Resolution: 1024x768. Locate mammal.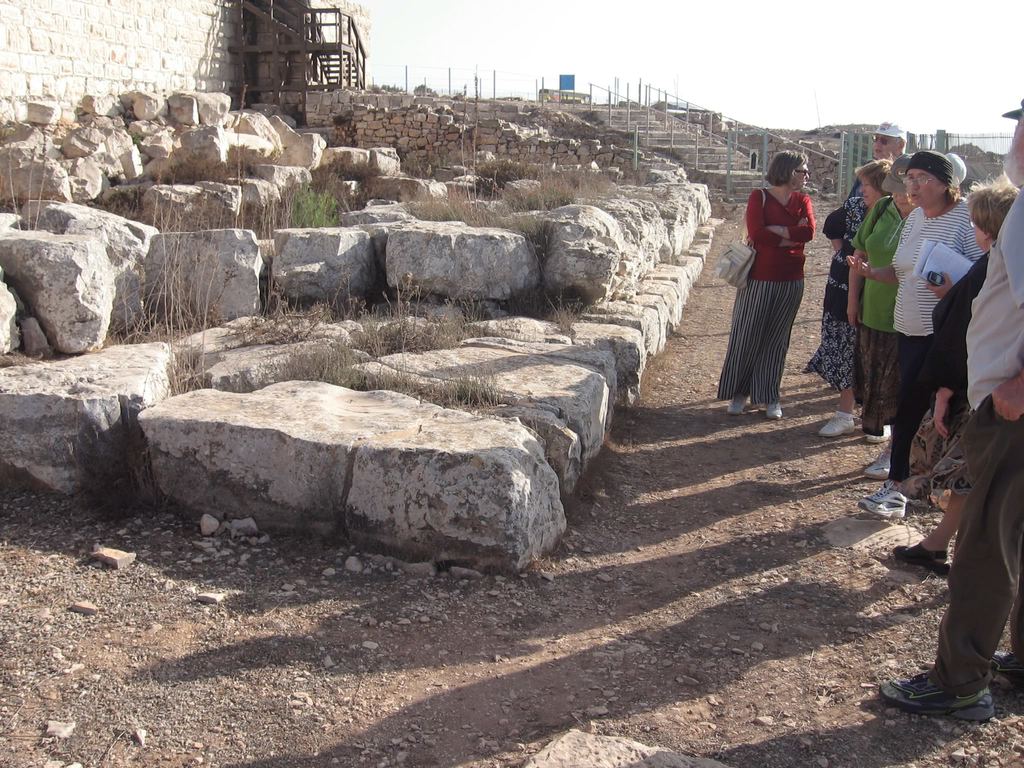
crop(845, 149, 919, 437).
